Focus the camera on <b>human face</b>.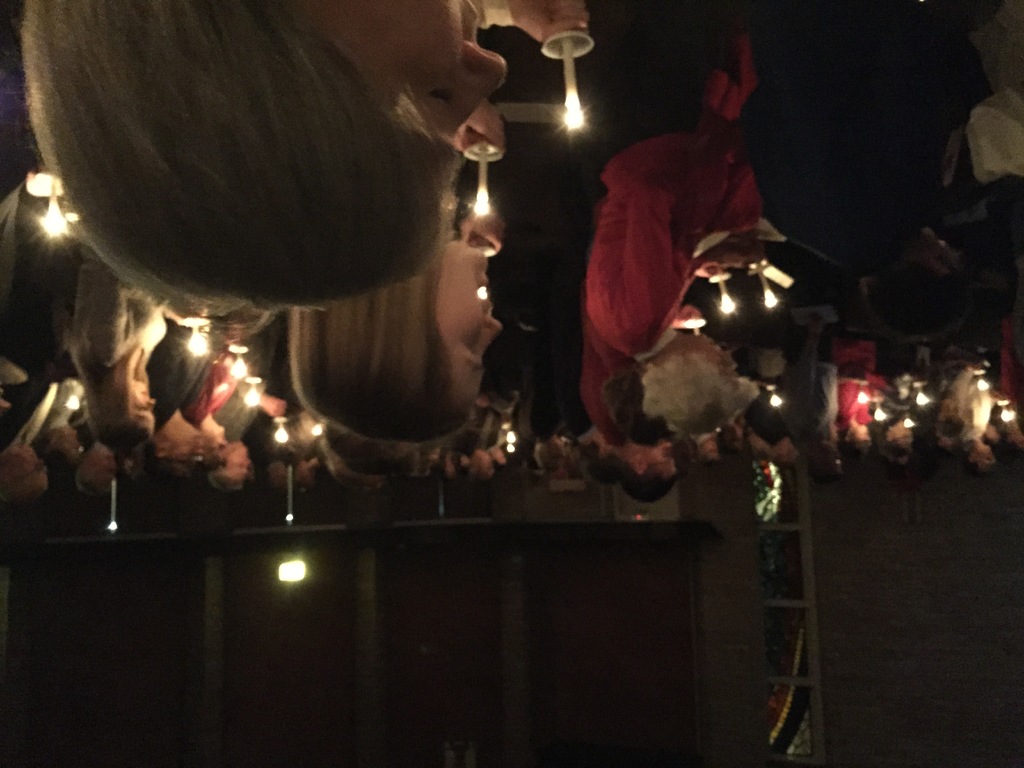
Focus region: <bbox>671, 336, 738, 366</bbox>.
